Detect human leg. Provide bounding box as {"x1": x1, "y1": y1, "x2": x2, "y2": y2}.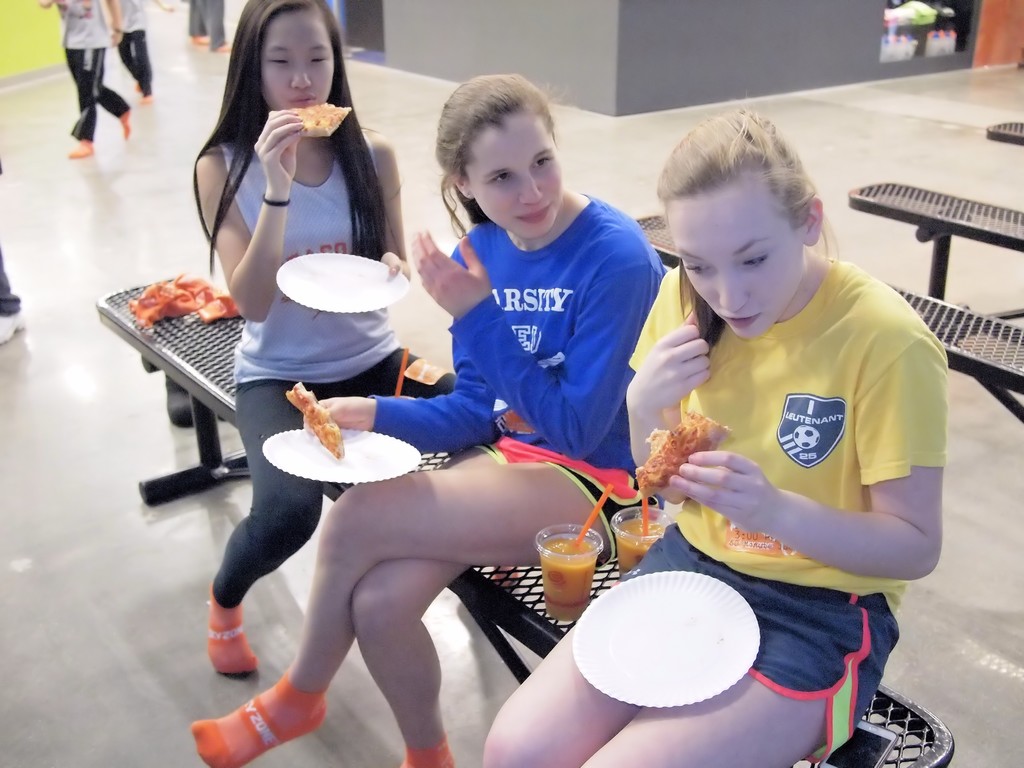
{"x1": 200, "y1": 387, "x2": 330, "y2": 682}.
